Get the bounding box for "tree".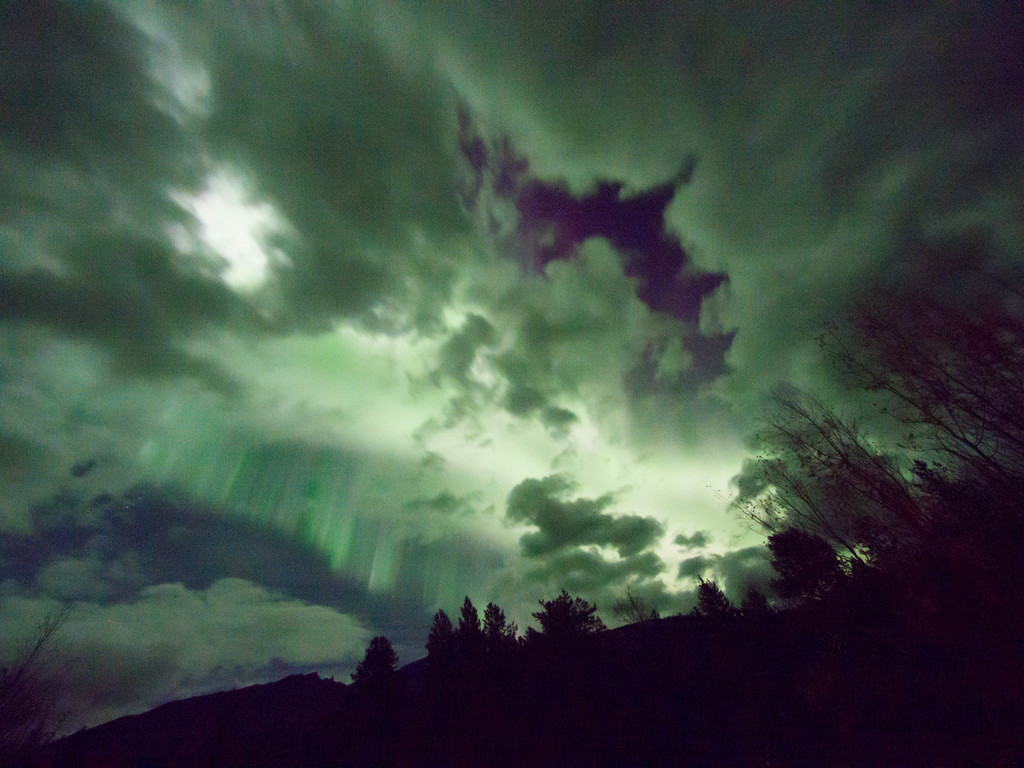
region(351, 626, 399, 692).
